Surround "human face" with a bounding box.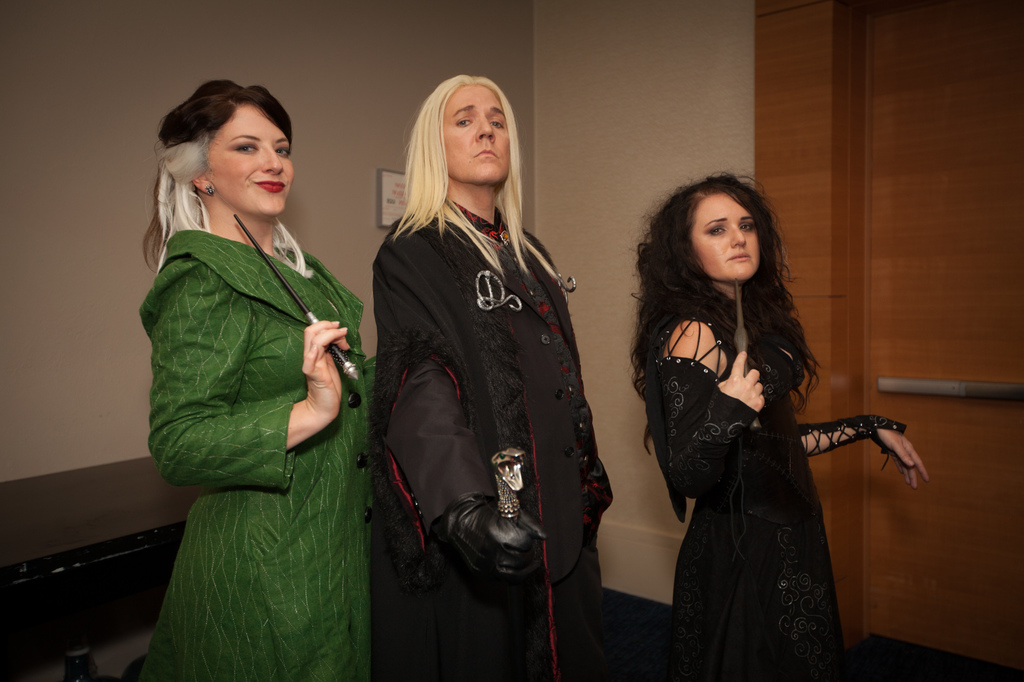
bbox(692, 188, 758, 287).
